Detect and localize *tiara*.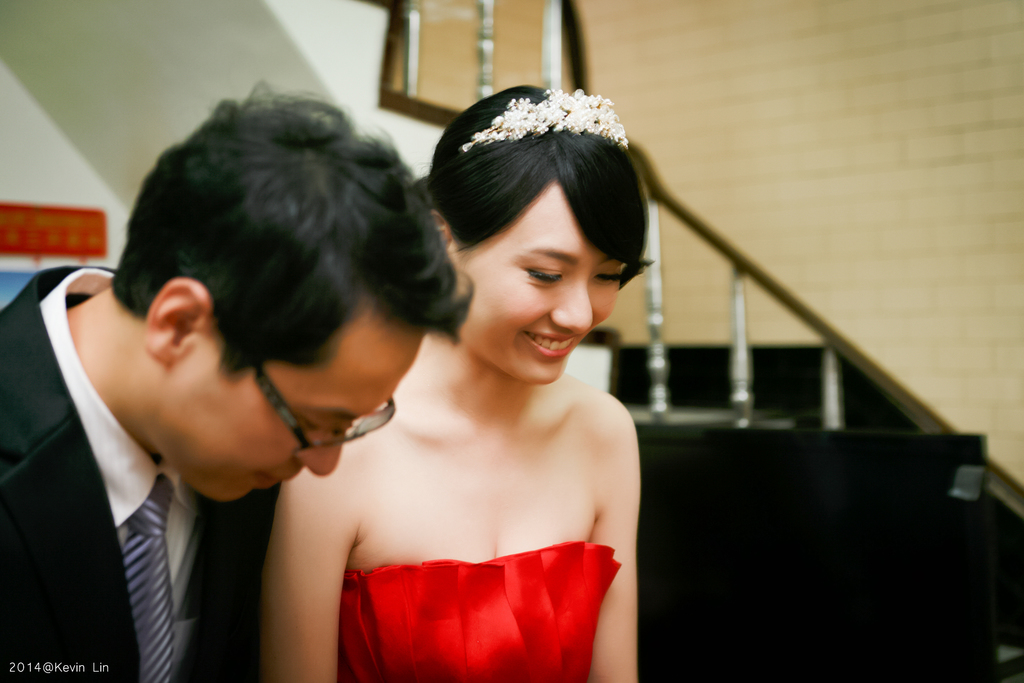
Localized at l=461, t=85, r=628, b=155.
